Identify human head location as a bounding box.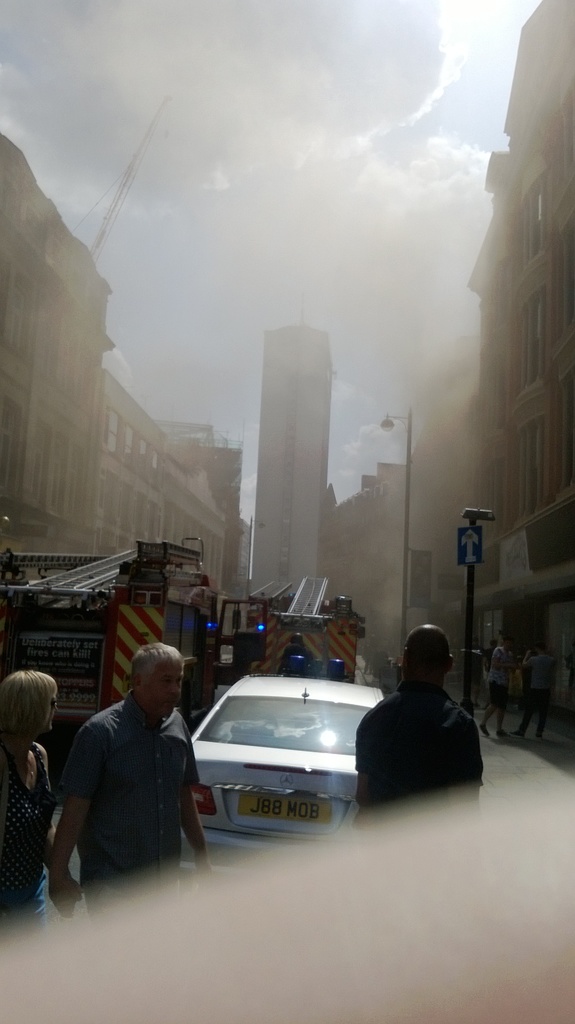
bbox=[502, 636, 516, 655].
